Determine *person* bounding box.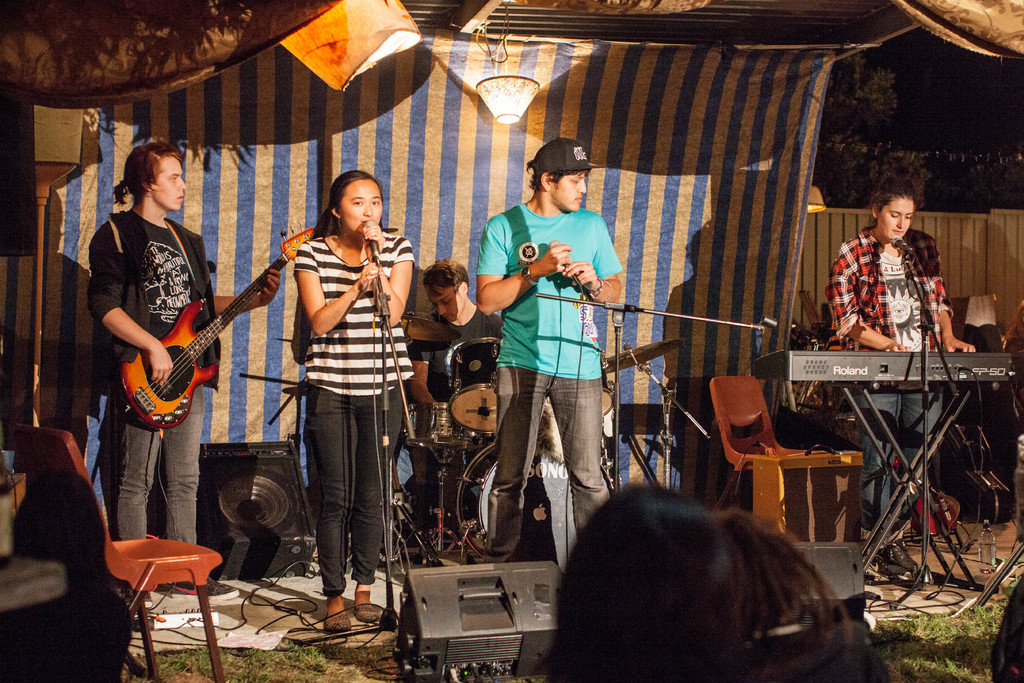
Determined: crop(829, 182, 980, 582).
